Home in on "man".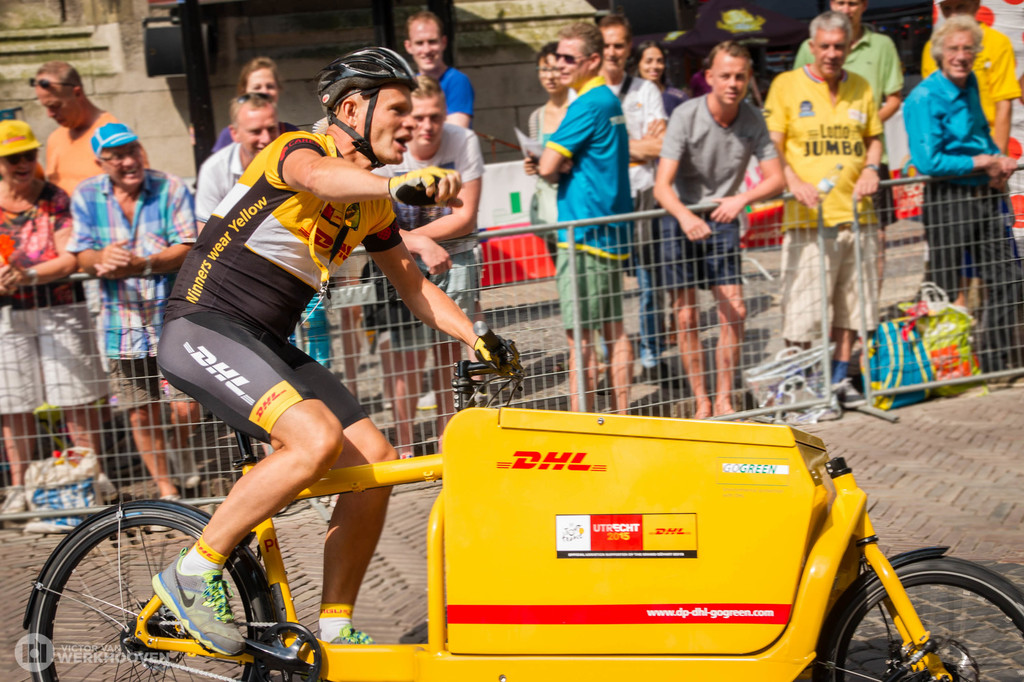
Homed in at l=404, t=5, r=476, b=128.
